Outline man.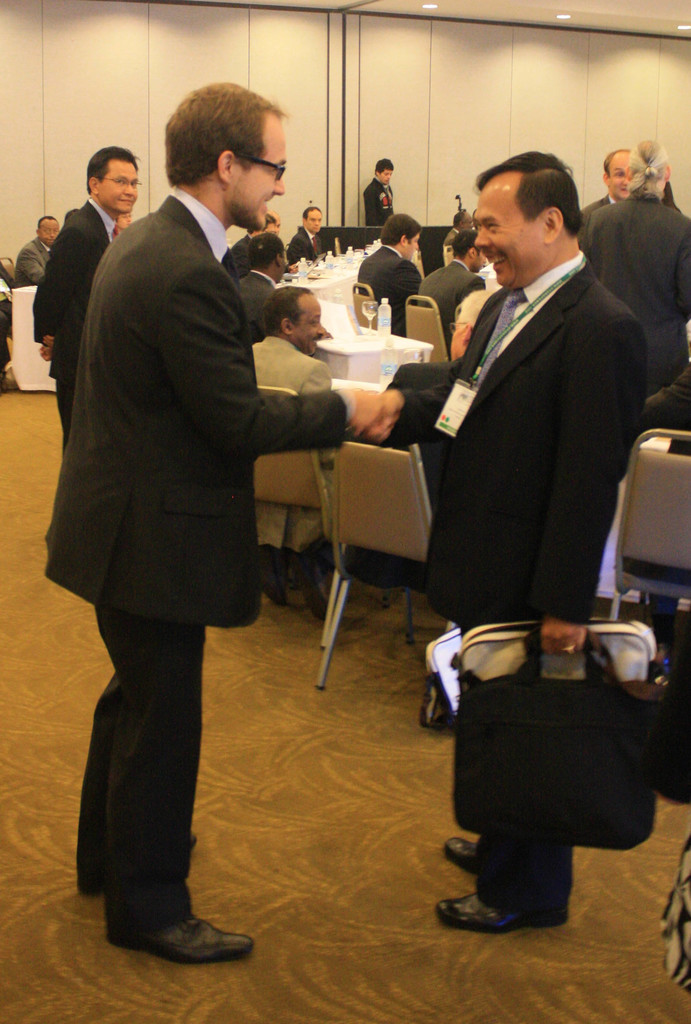
Outline: [x1=422, y1=222, x2=484, y2=337].
